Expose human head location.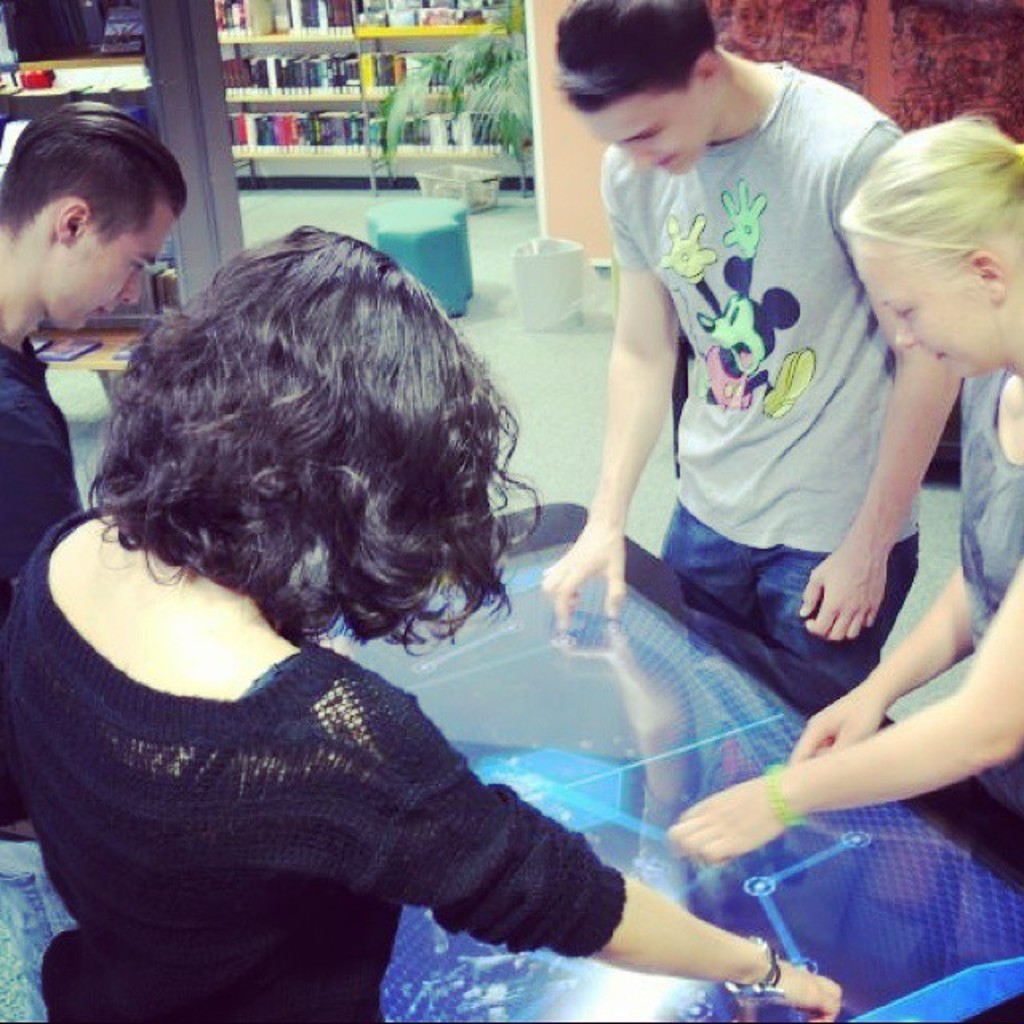
Exposed at [left=85, top=214, right=549, bottom=650].
